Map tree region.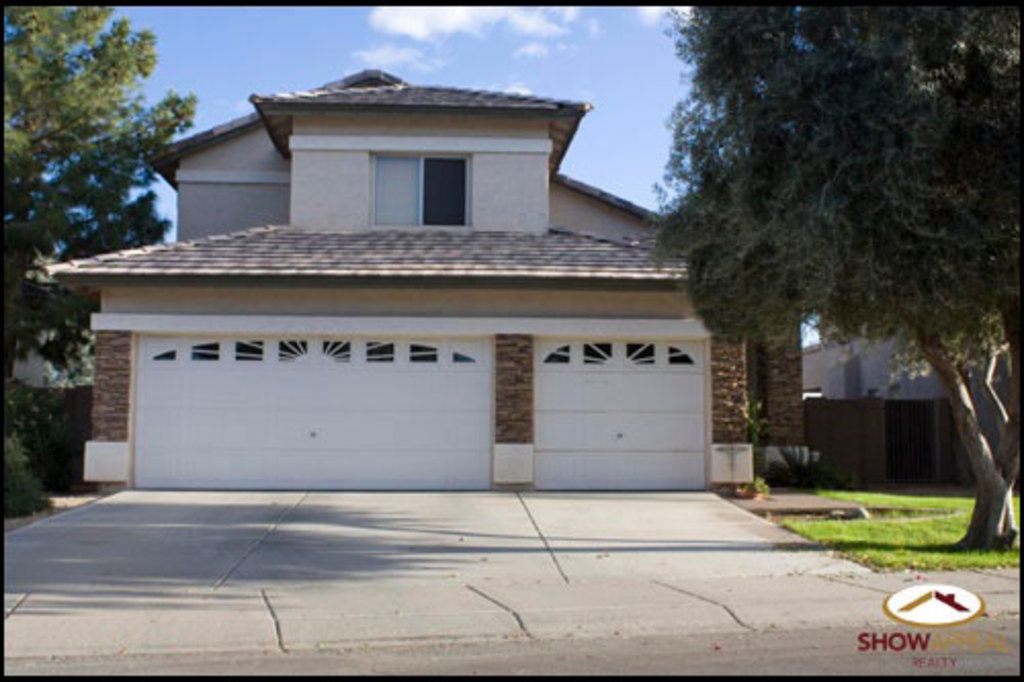
Mapped to region(651, 0, 1016, 553).
